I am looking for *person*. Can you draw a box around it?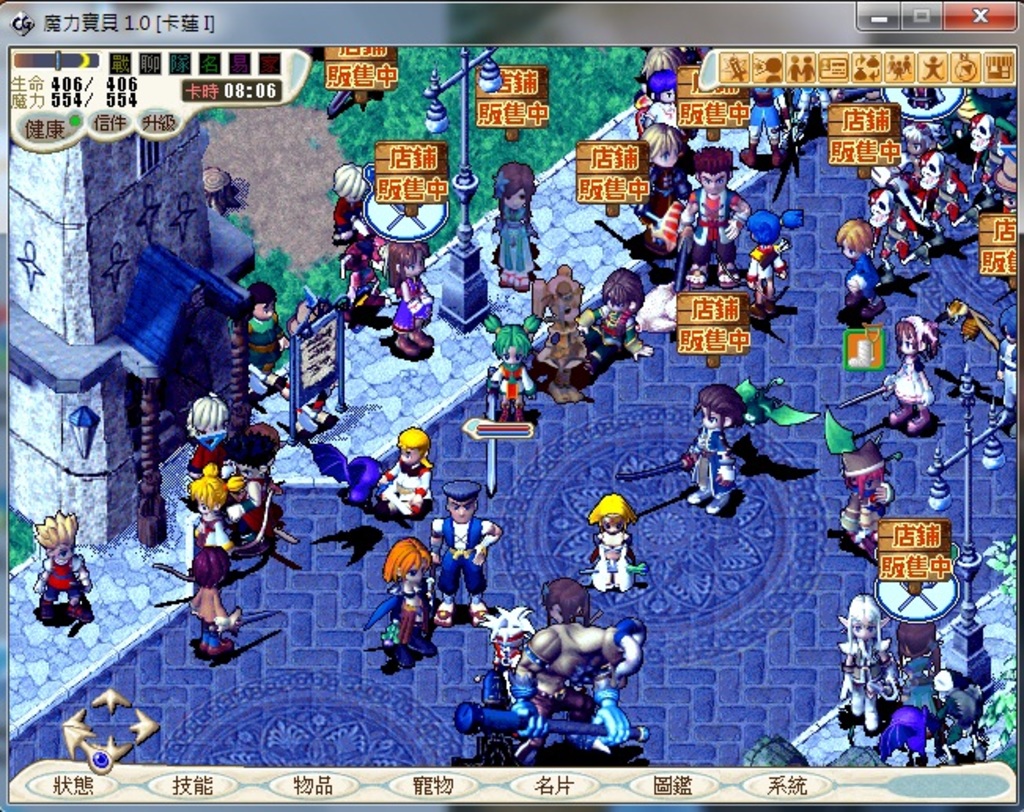
Sure, the bounding box is crop(683, 387, 749, 515).
